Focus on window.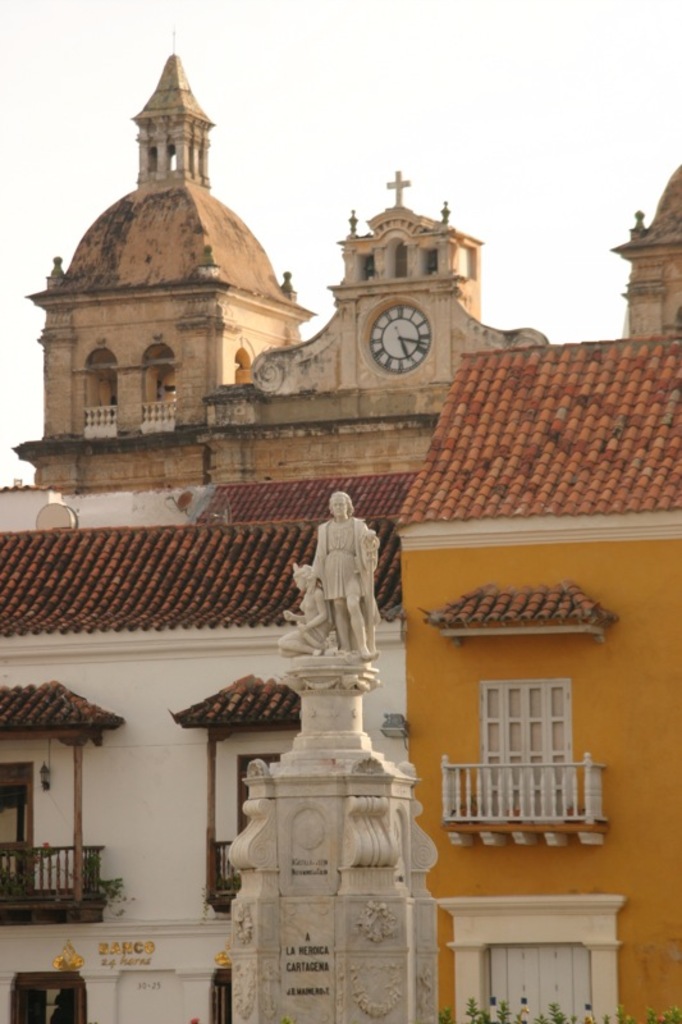
Focused at 237/748/283/840.
